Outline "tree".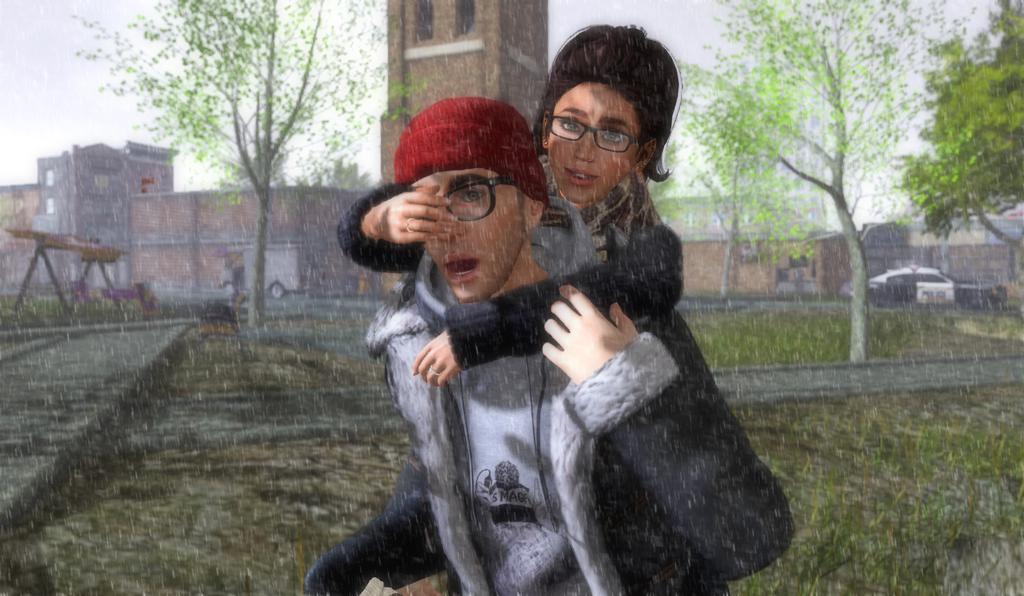
Outline: pyautogui.locateOnScreen(282, 153, 377, 192).
